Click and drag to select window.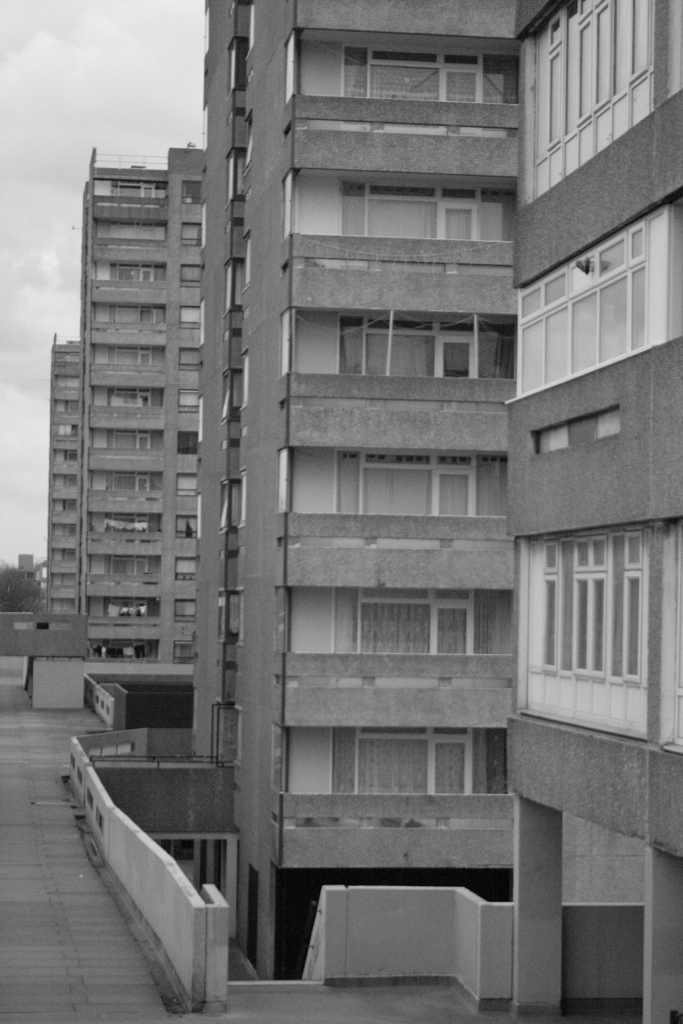
Selection: l=174, t=383, r=195, b=413.
